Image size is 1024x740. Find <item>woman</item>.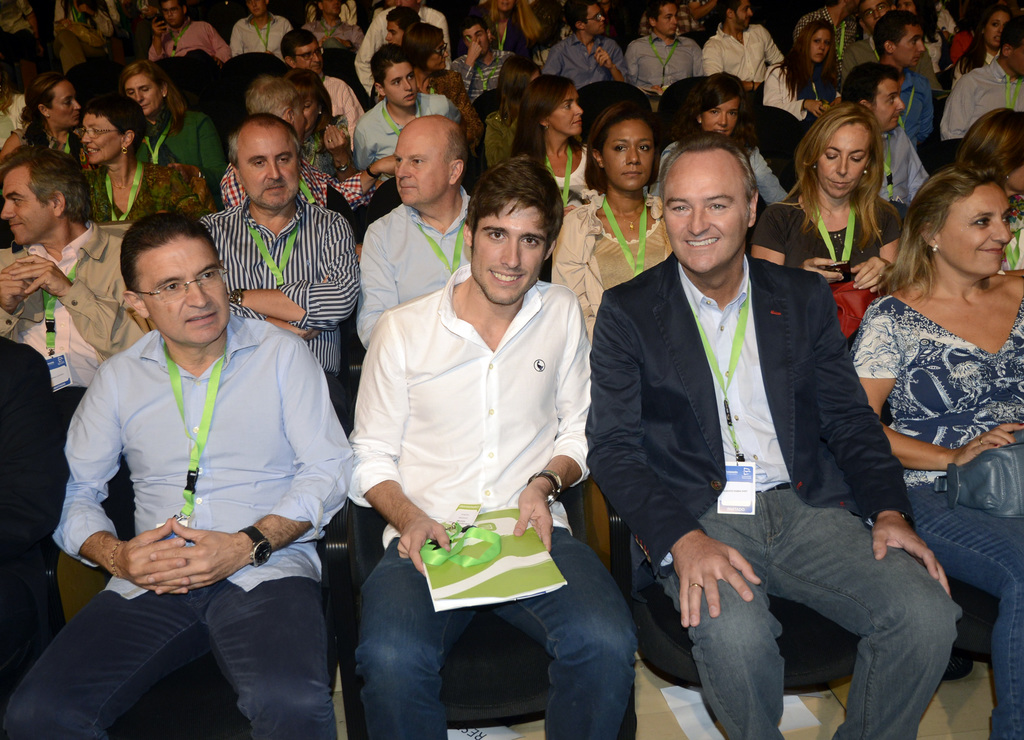
[x1=399, y1=21, x2=486, y2=144].
